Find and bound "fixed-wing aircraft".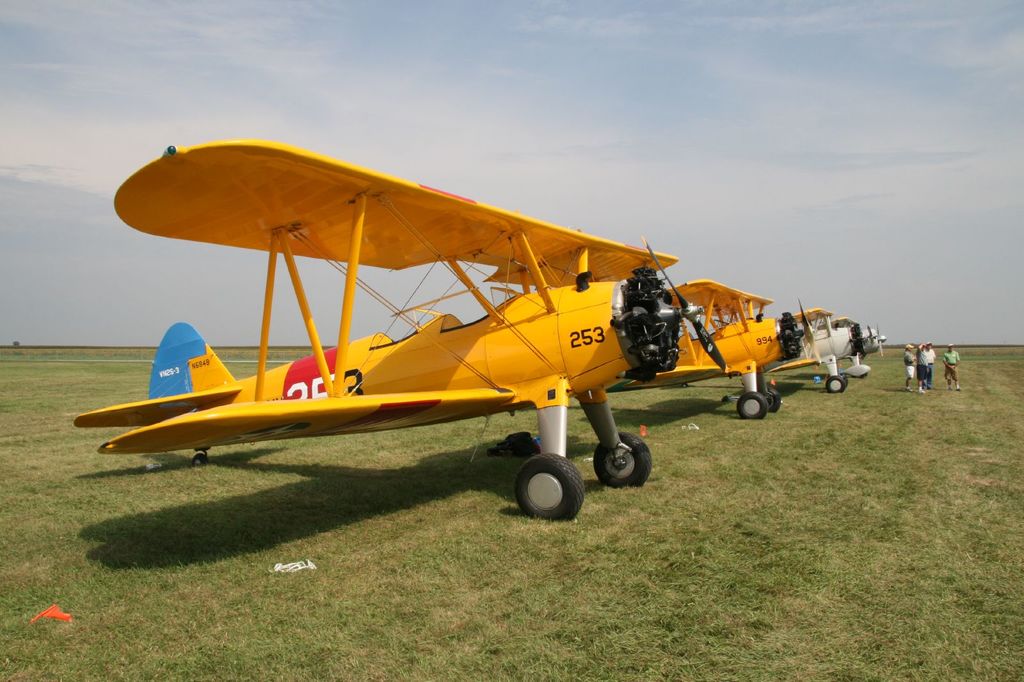
Bound: box=[856, 317, 886, 358].
